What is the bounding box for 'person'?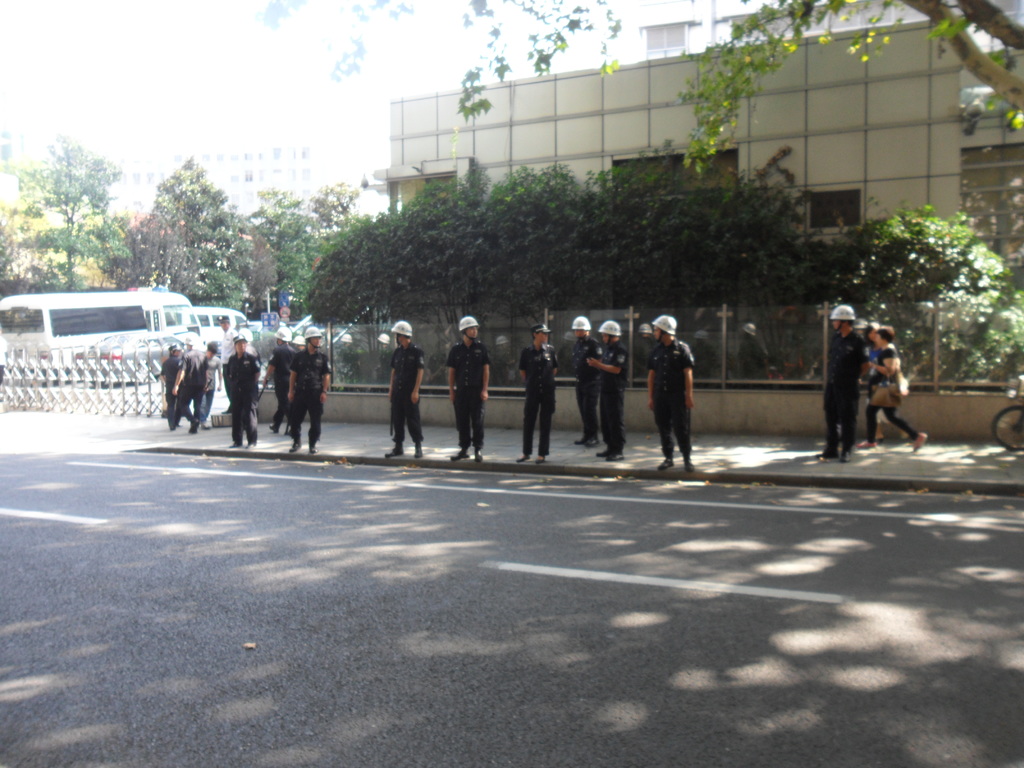
(x1=445, y1=314, x2=490, y2=462).
